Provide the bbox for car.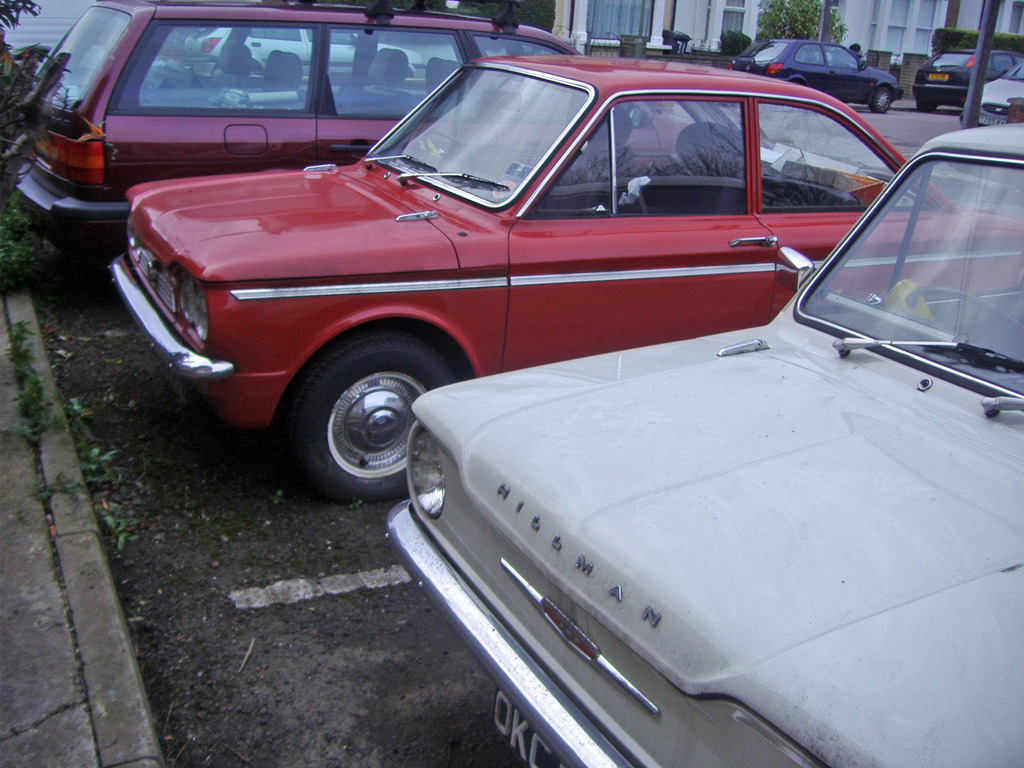
23/0/580/256.
